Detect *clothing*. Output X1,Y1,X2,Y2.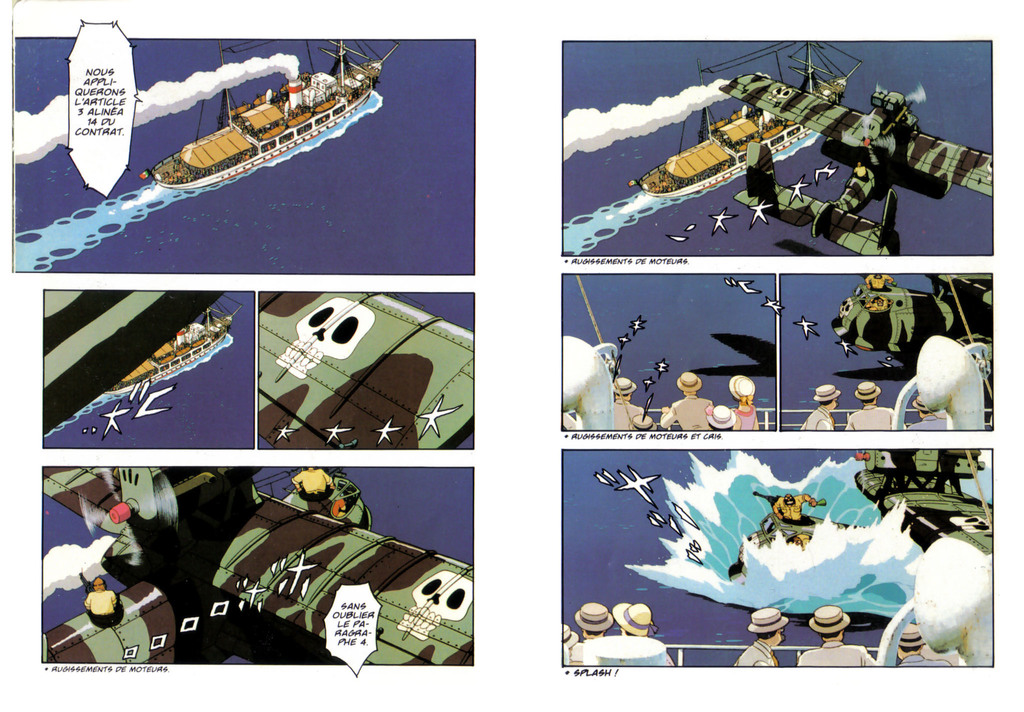
851,406,903,429.
